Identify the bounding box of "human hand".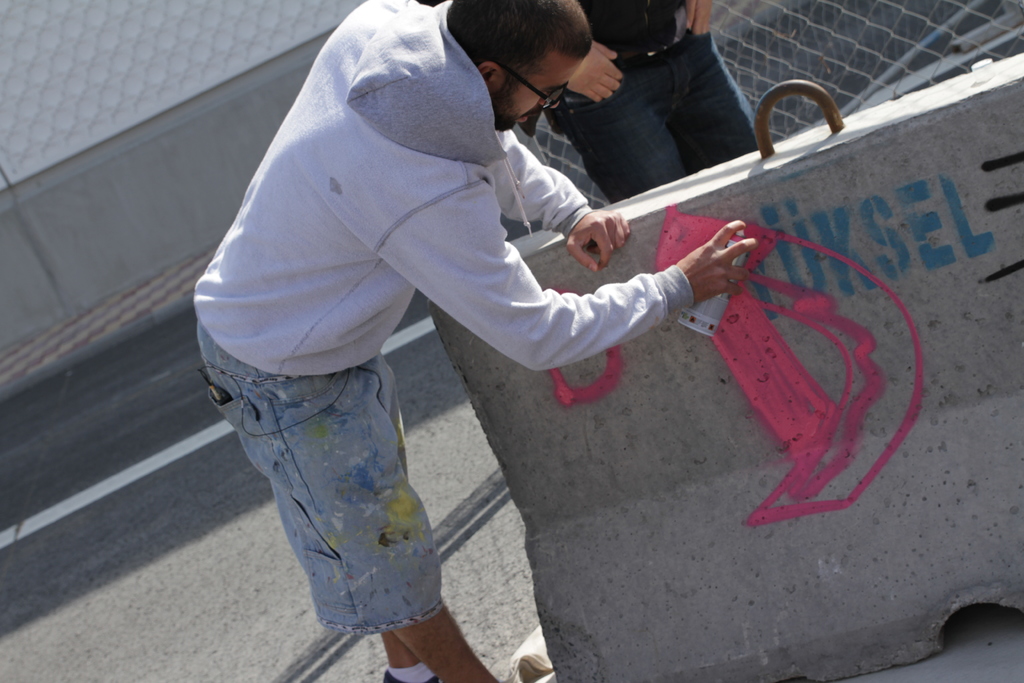
570/41/626/106.
